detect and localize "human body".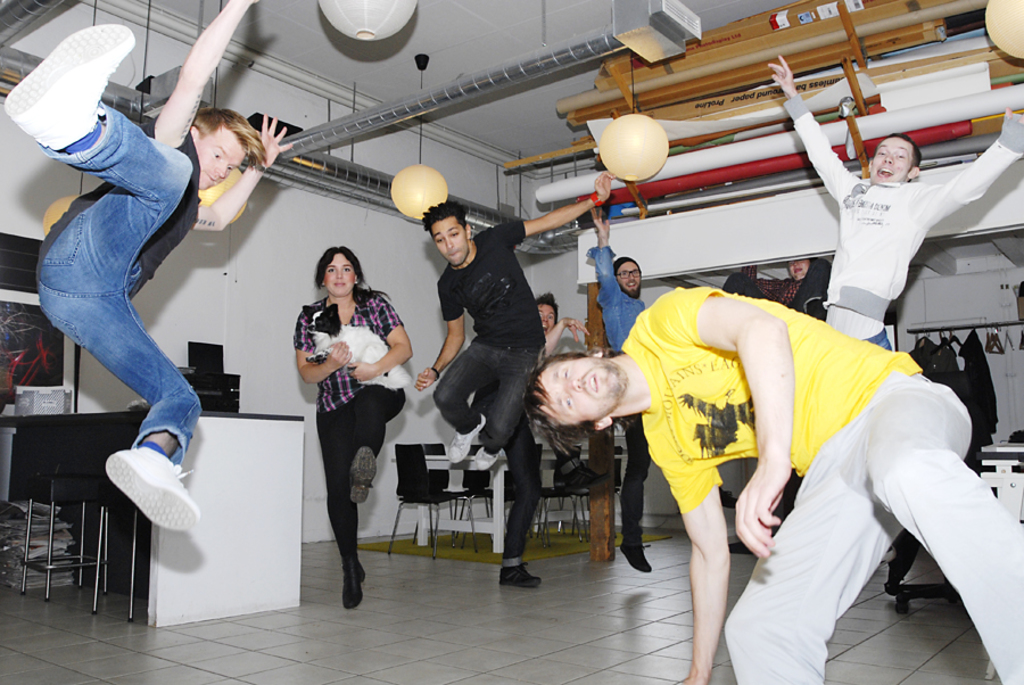
Localized at (410, 168, 616, 469).
